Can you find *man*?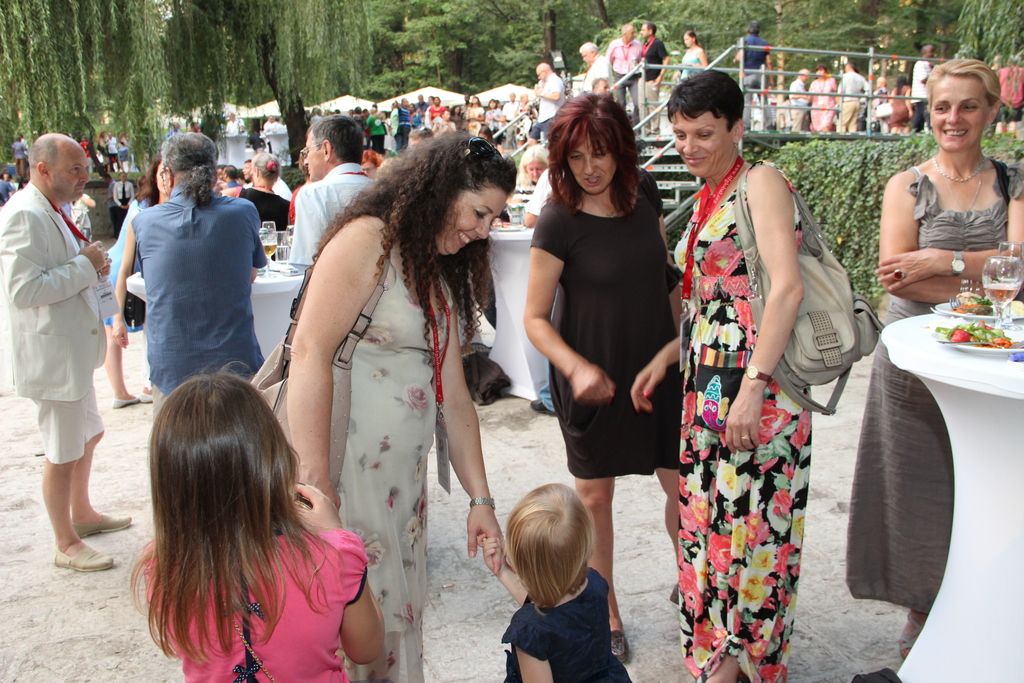
Yes, bounding box: l=7, t=85, r=108, b=526.
